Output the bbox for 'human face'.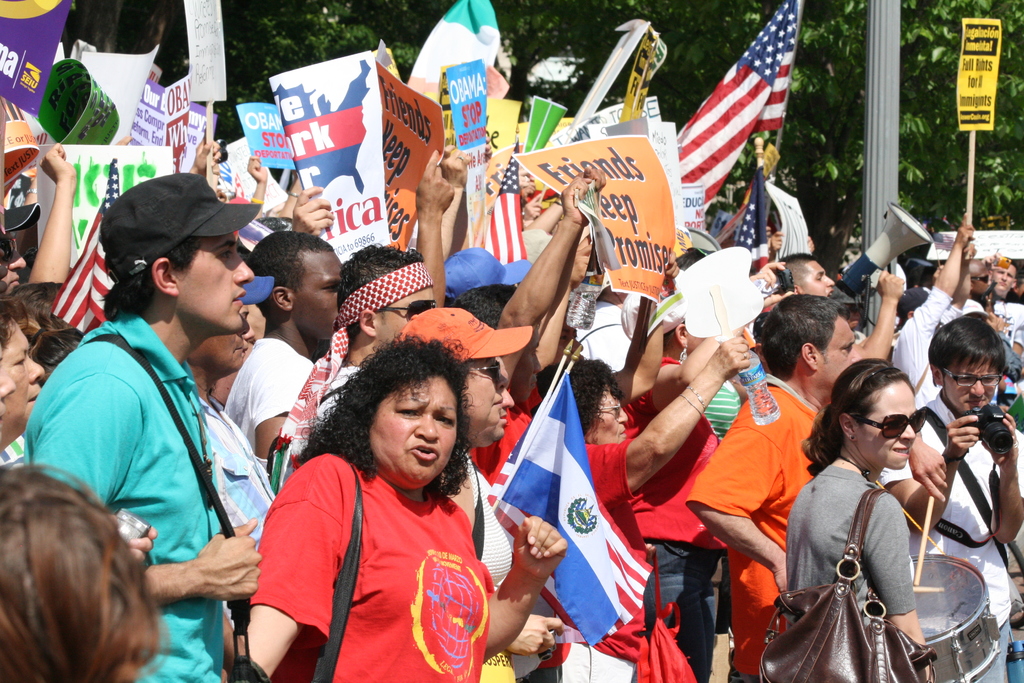
crop(0, 331, 42, 438).
